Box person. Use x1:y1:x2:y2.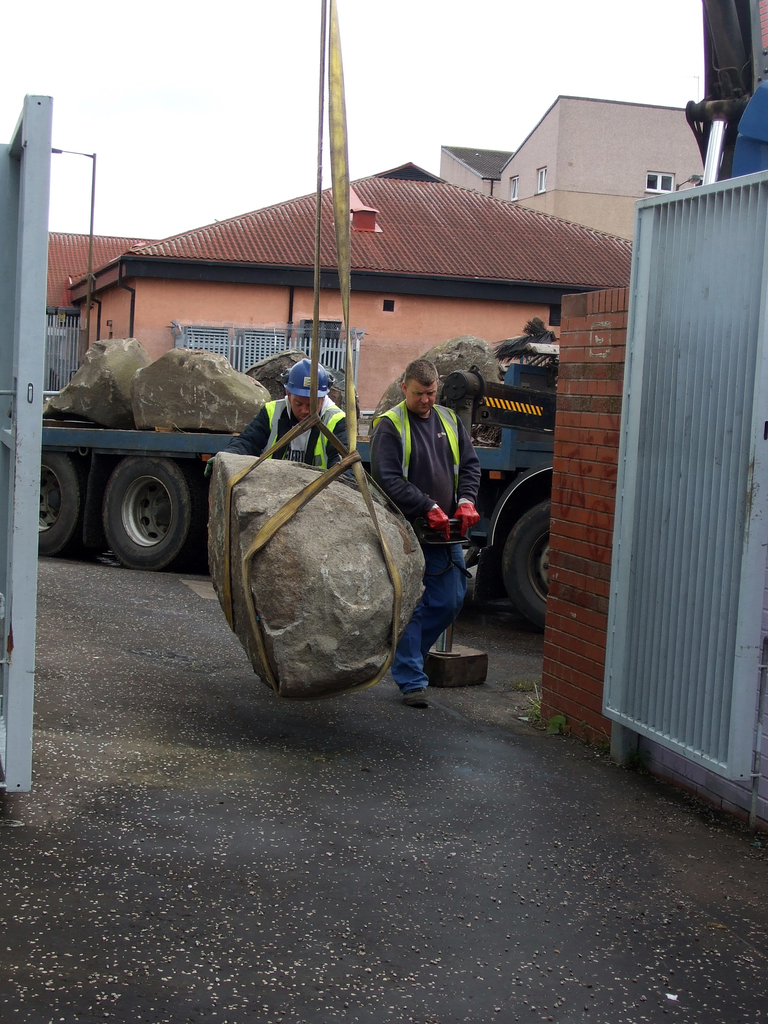
372:348:495:724.
